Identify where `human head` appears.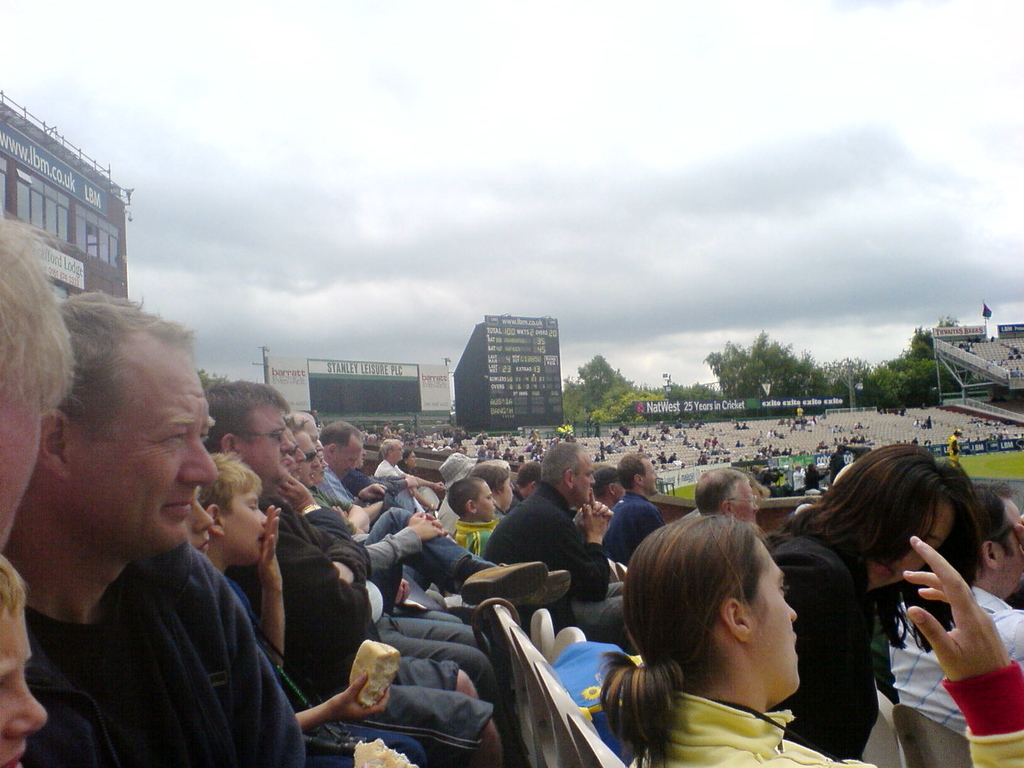
Appears at l=467, t=465, r=515, b=508.
